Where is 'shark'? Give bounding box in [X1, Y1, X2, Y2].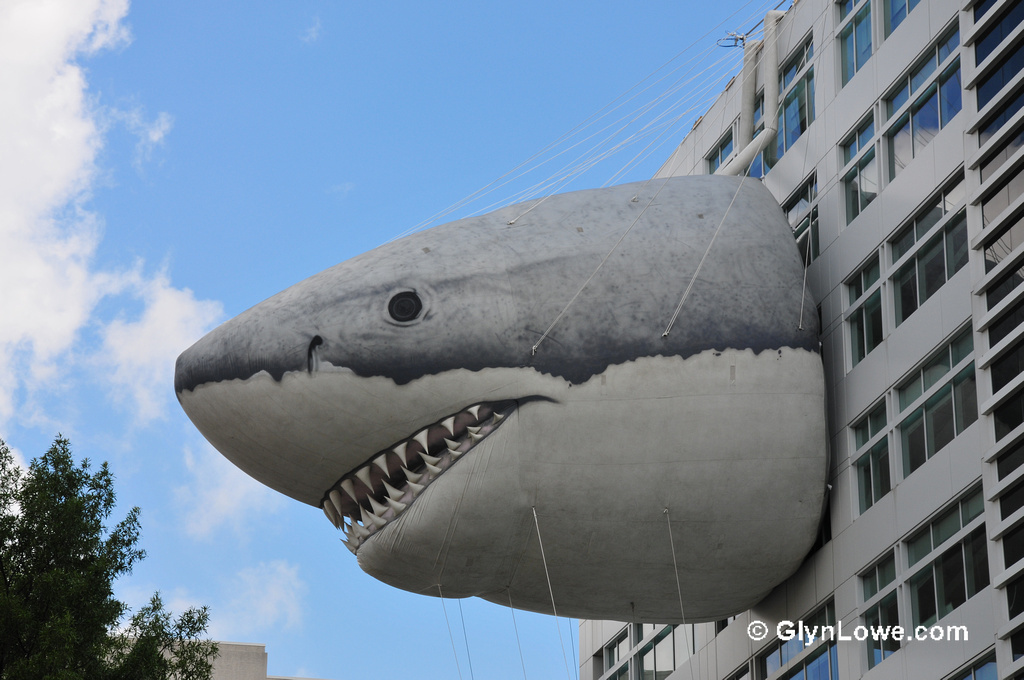
[174, 163, 837, 626].
